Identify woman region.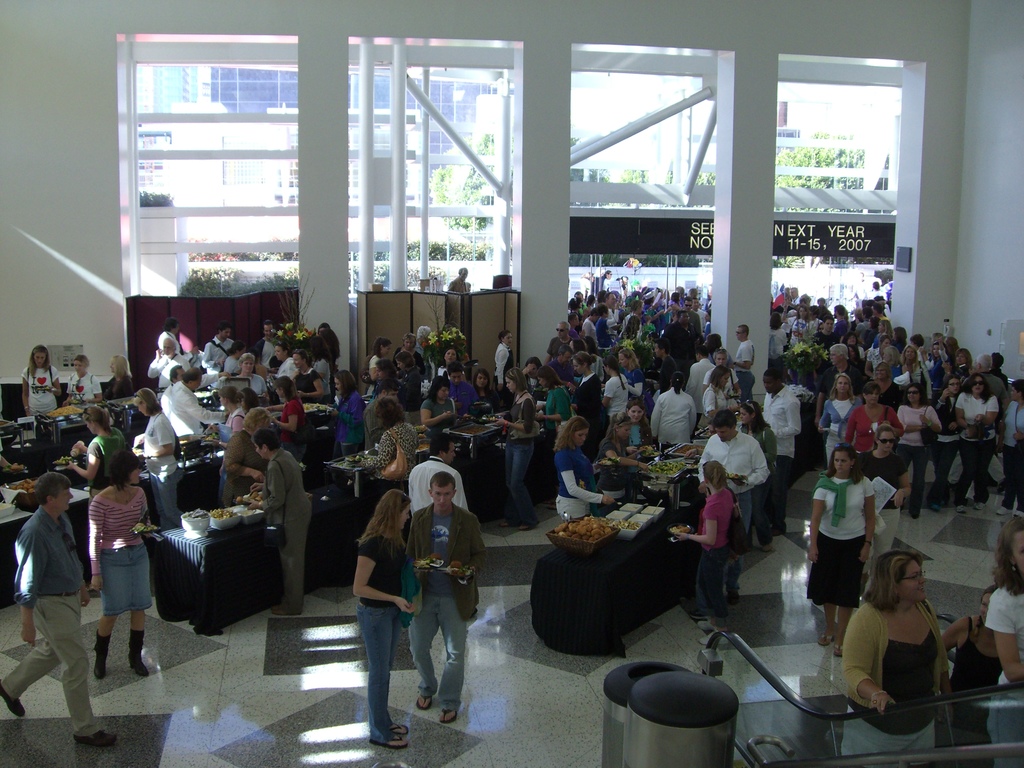
Region: (left=96, top=353, right=136, bottom=401).
